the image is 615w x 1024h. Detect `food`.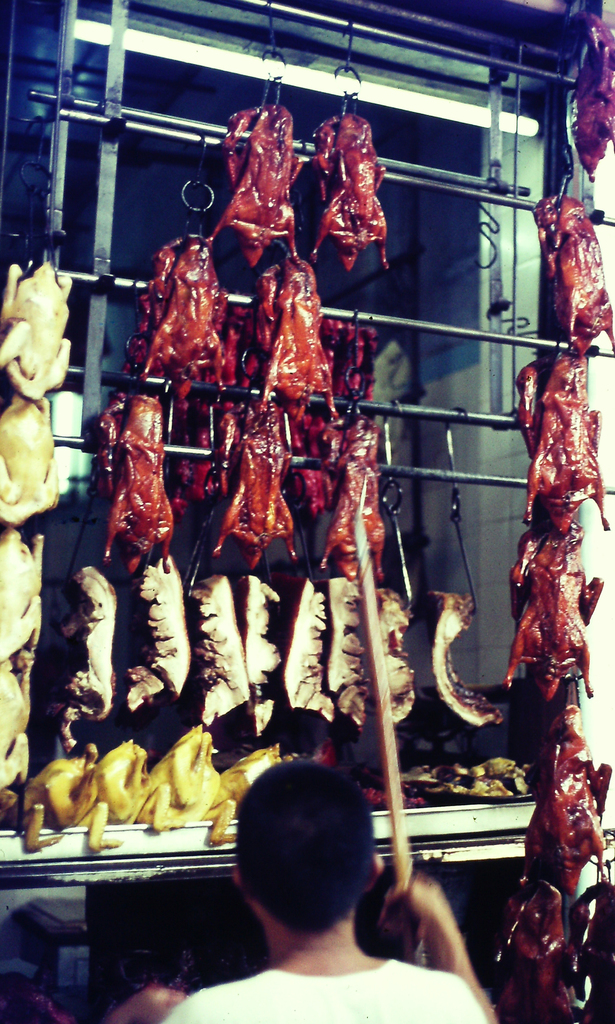
Detection: [x1=122, y1=230, x2=227, y2=392].
